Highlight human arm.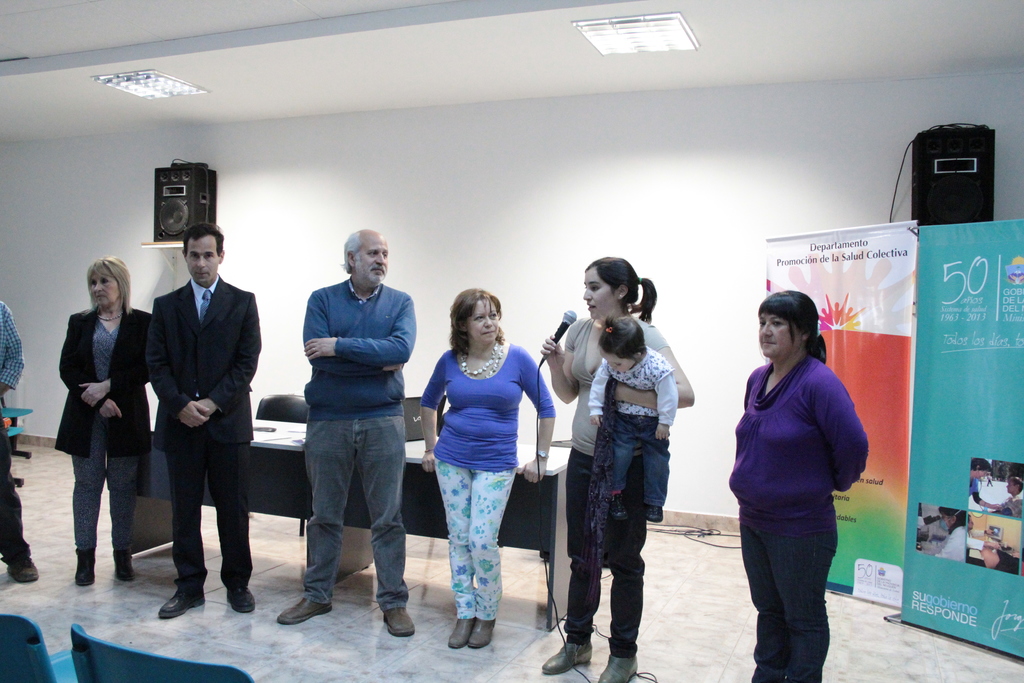
Highlighted region: bbox=(612, 336, 693, 410).
